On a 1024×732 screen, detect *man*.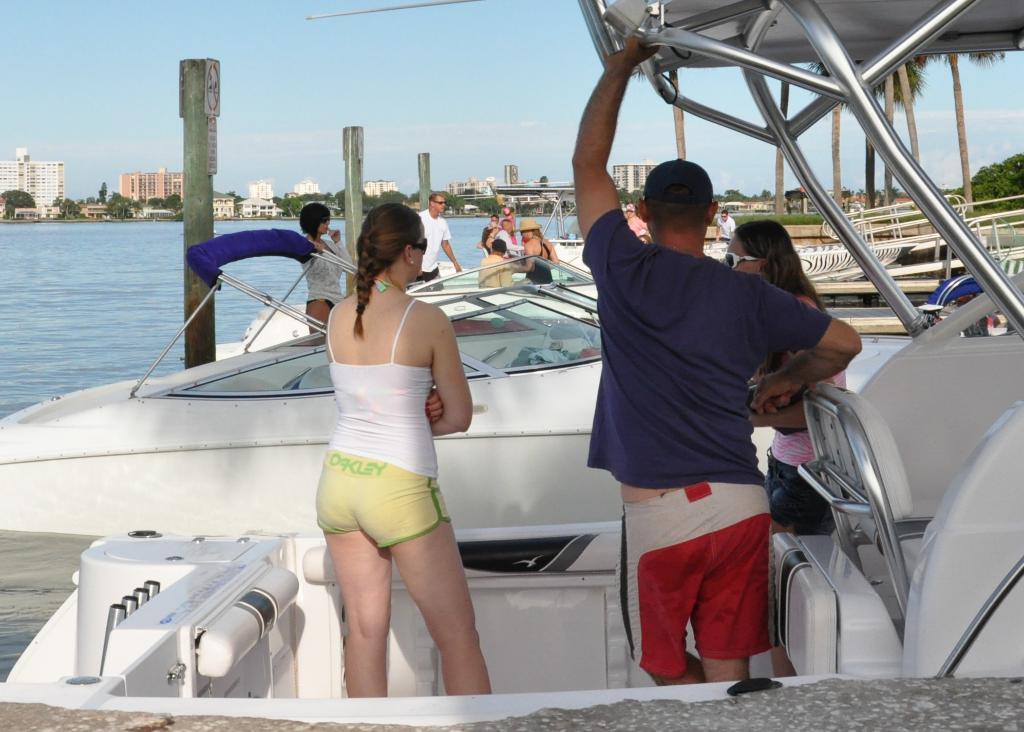
crop(419, 193, 442, 282).
